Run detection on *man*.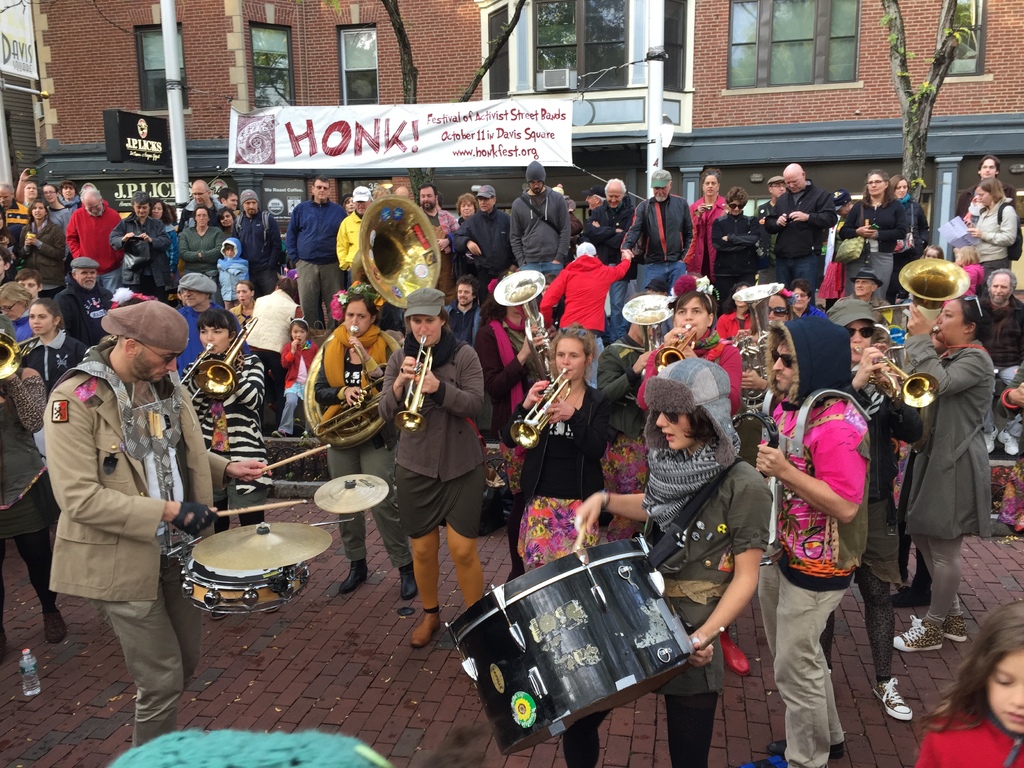
Result: box=[393, 184, 410, 197].
